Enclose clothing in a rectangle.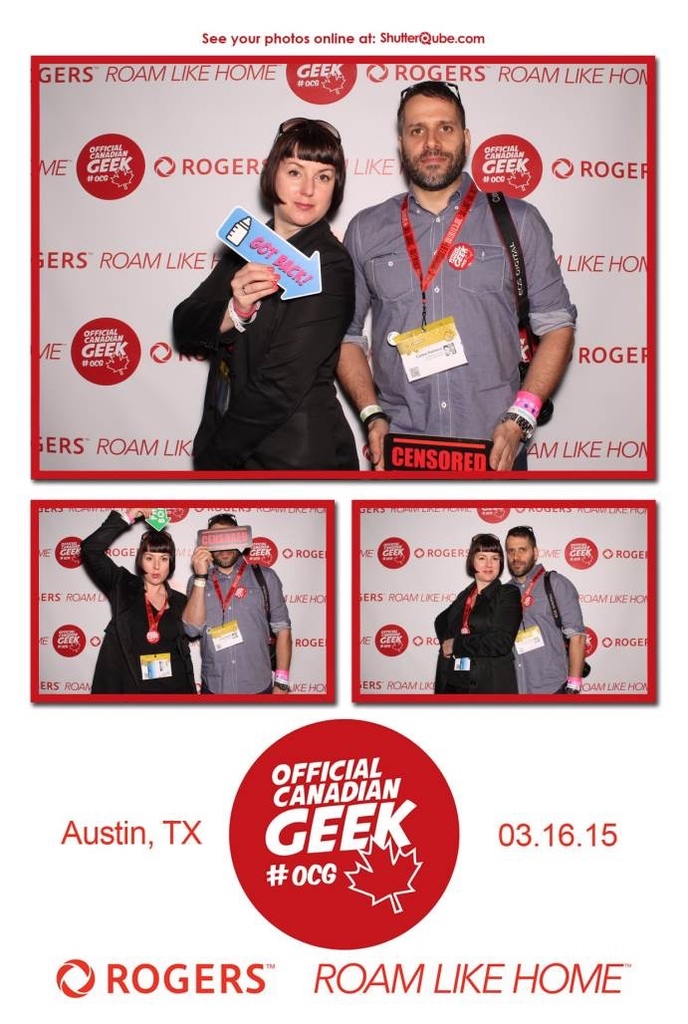
region(173, 219, 348, 468).
